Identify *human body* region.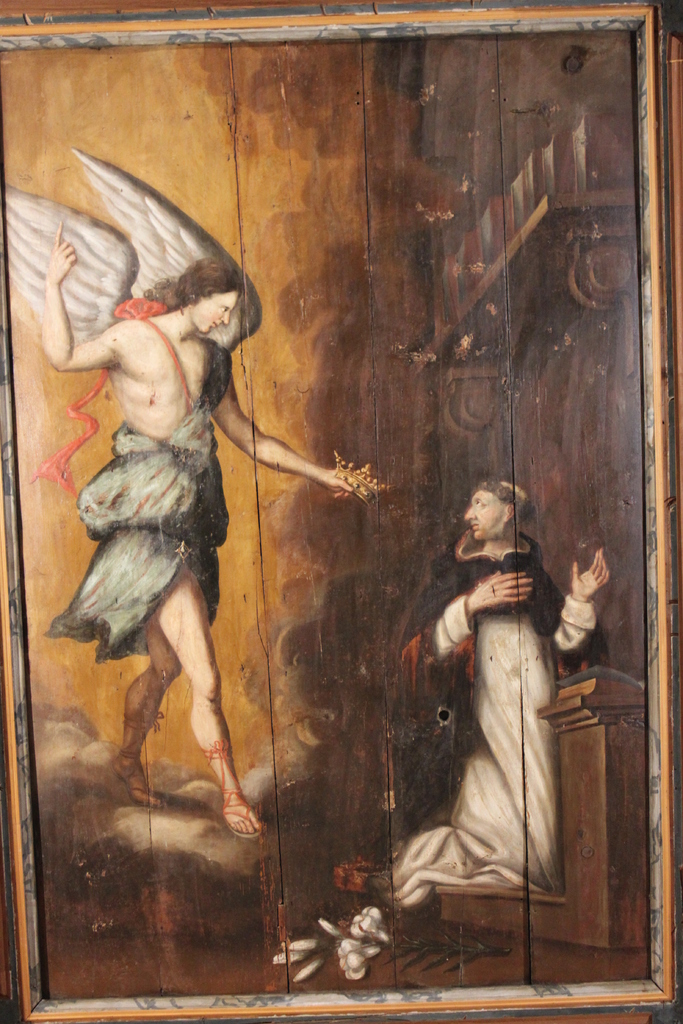
Region: Rect(401, 538, 616, 904).
